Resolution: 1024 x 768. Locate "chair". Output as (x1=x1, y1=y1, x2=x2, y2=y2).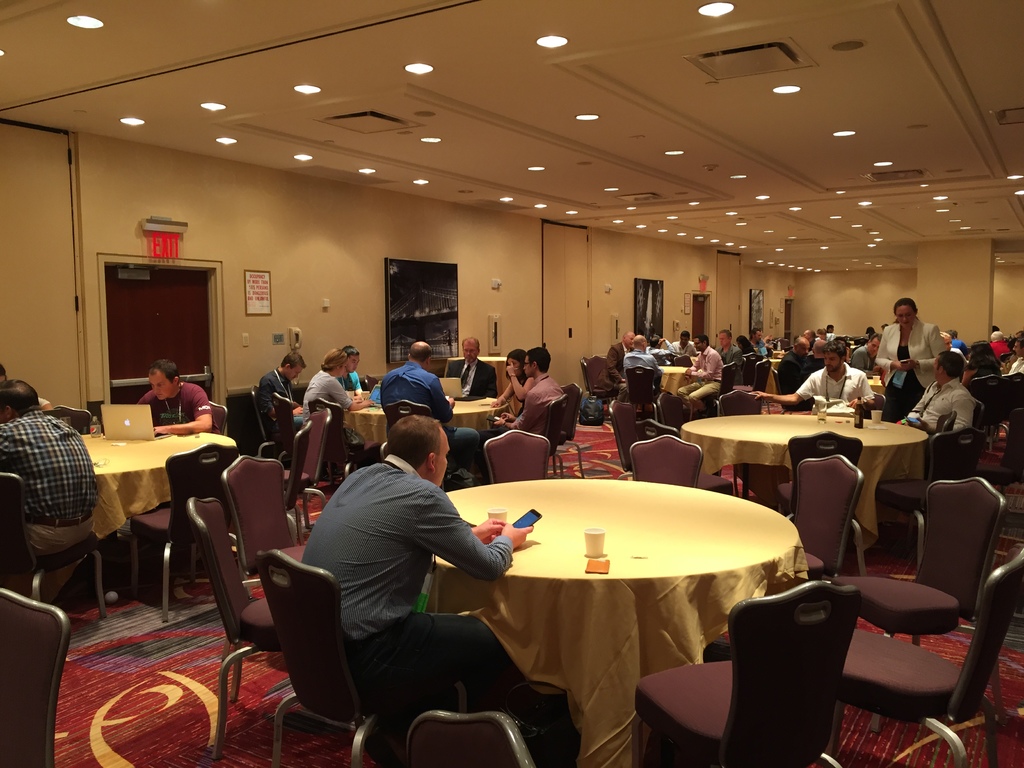
(x1=561, y1=378, x2=584, y2=476).
